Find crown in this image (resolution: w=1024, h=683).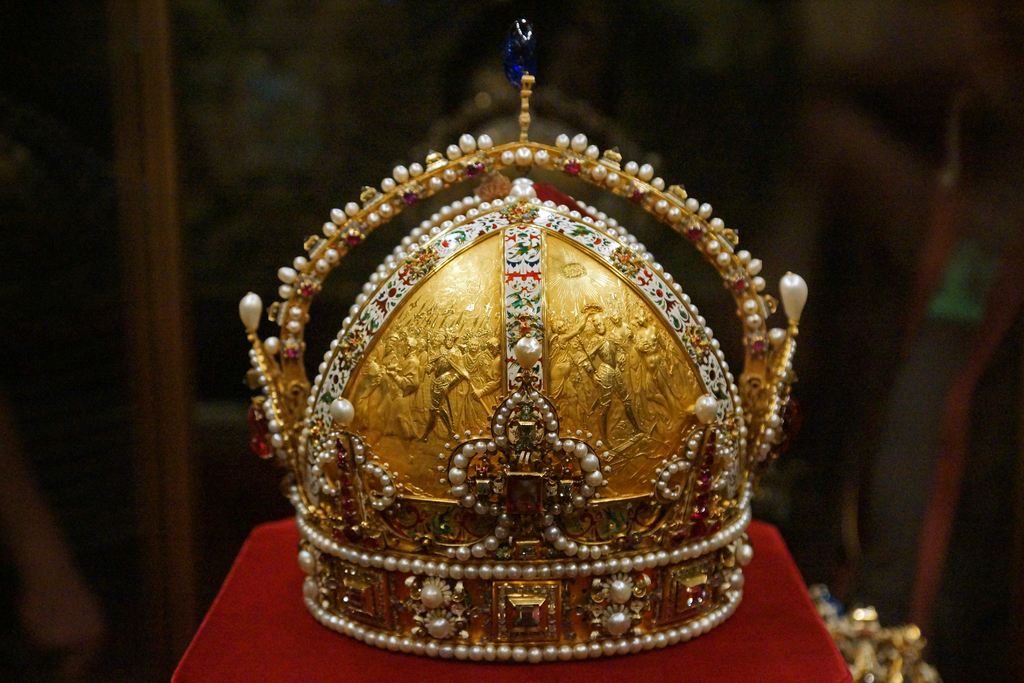
crop(238, 15, 808, 663).
